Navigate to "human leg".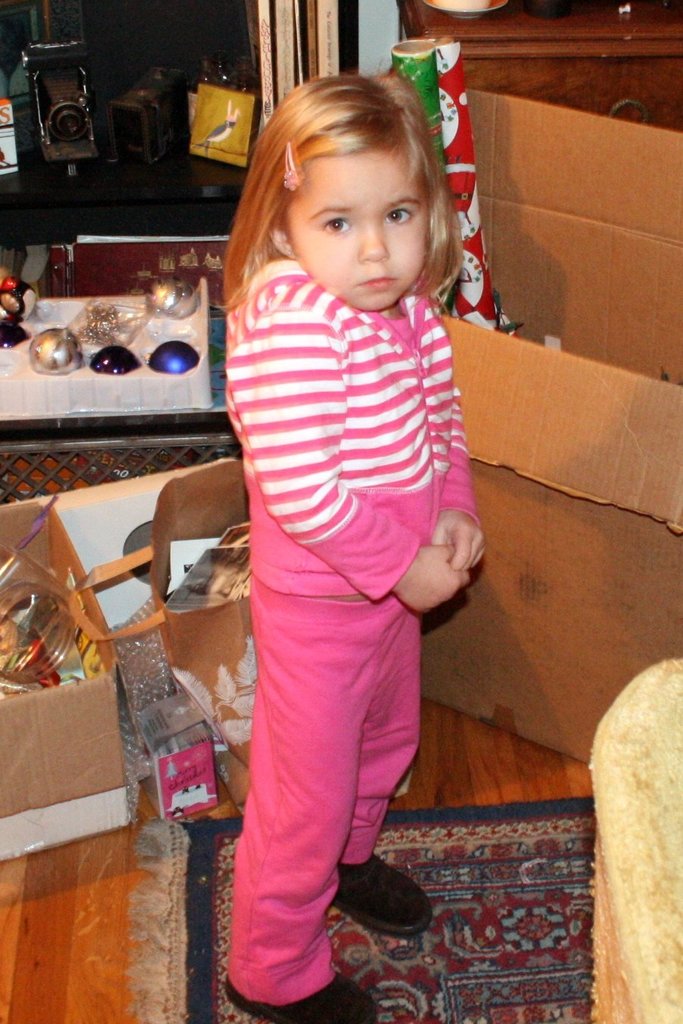
Navigation target: x1=329, y1=591, x2=433, y2=935.
